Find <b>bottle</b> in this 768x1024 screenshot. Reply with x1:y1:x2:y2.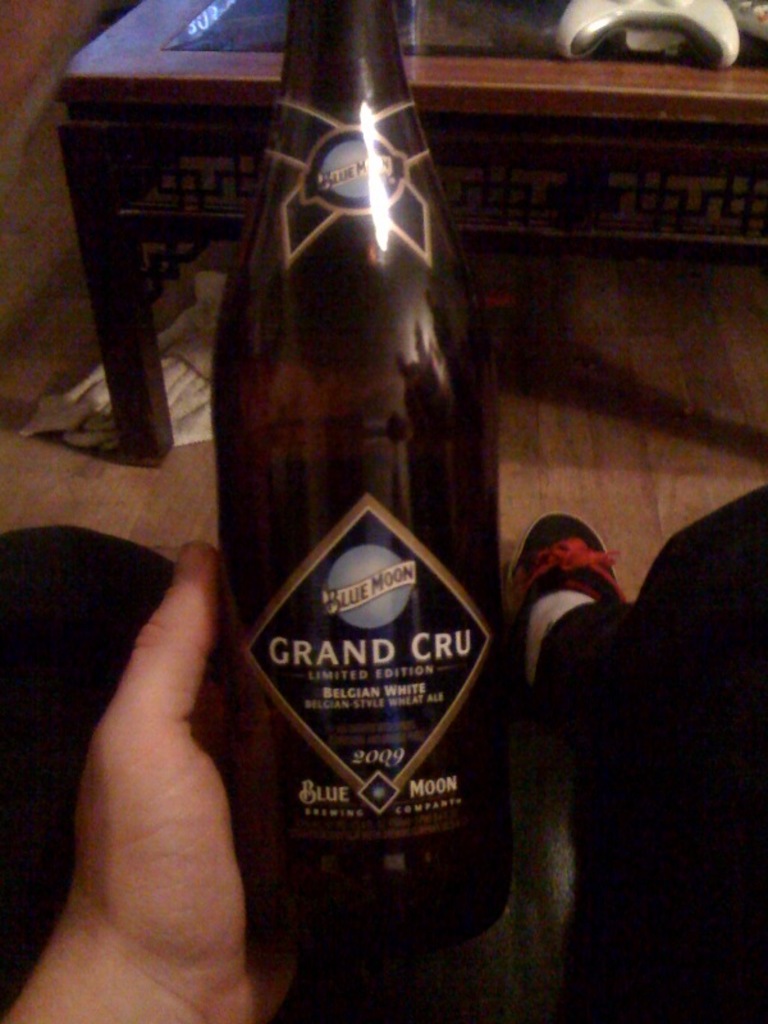
209:0:515:959.
